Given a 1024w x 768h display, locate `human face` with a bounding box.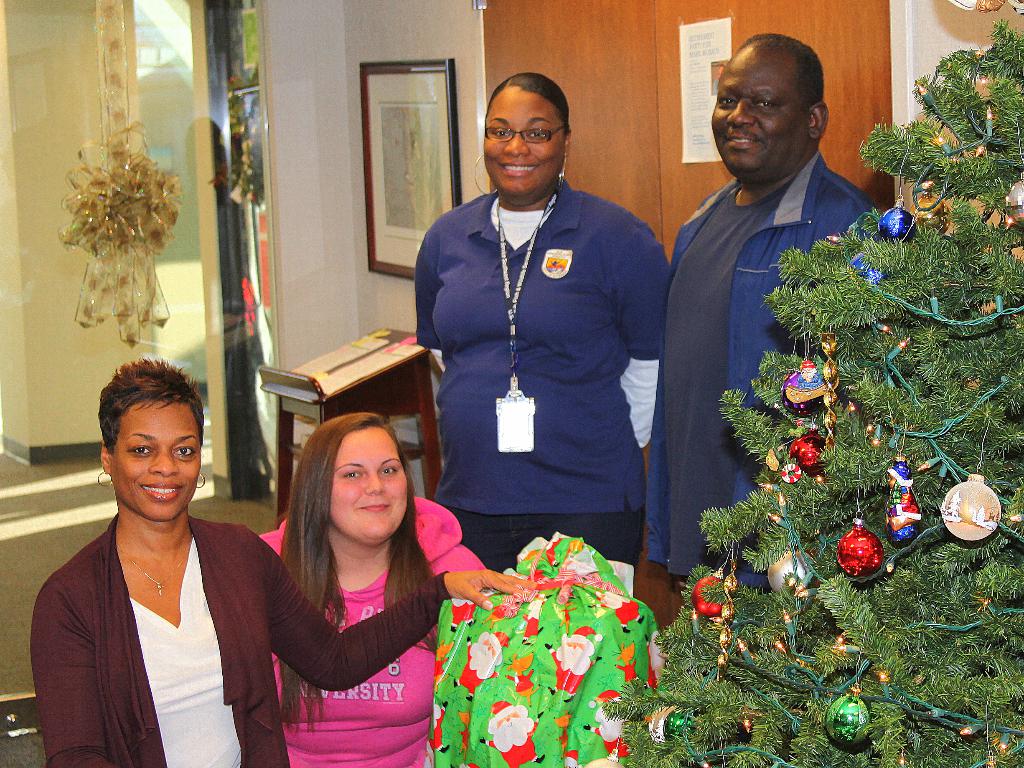
Located: 330:425:408:541.
